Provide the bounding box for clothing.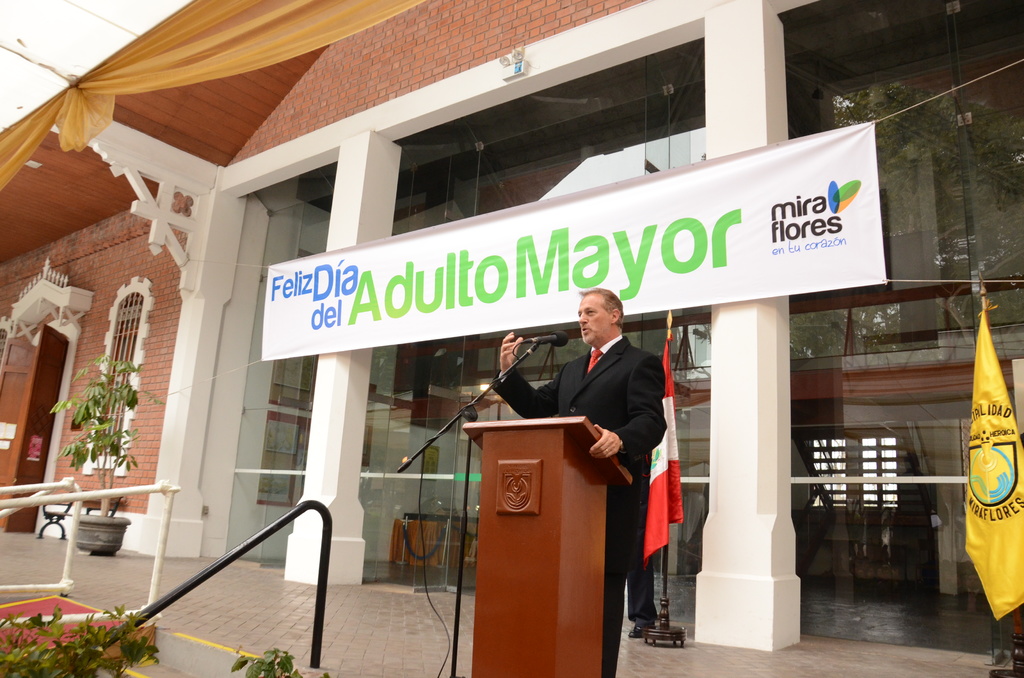
(486,334,665,677).
